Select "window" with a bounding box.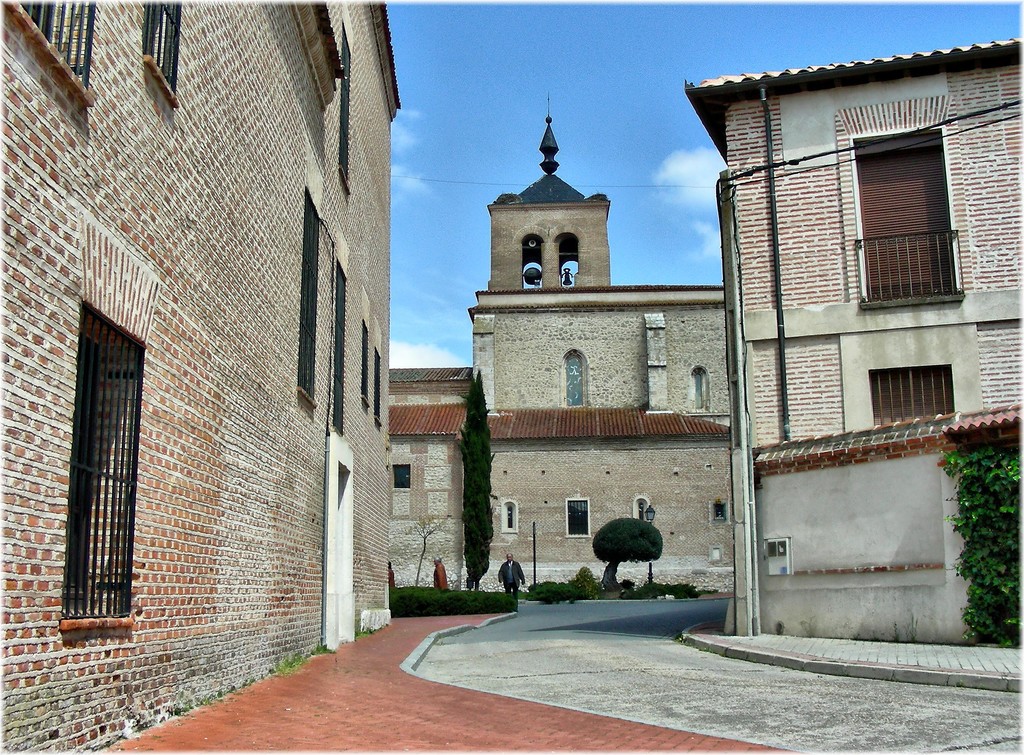
box=[45, 275, 132, 635].
